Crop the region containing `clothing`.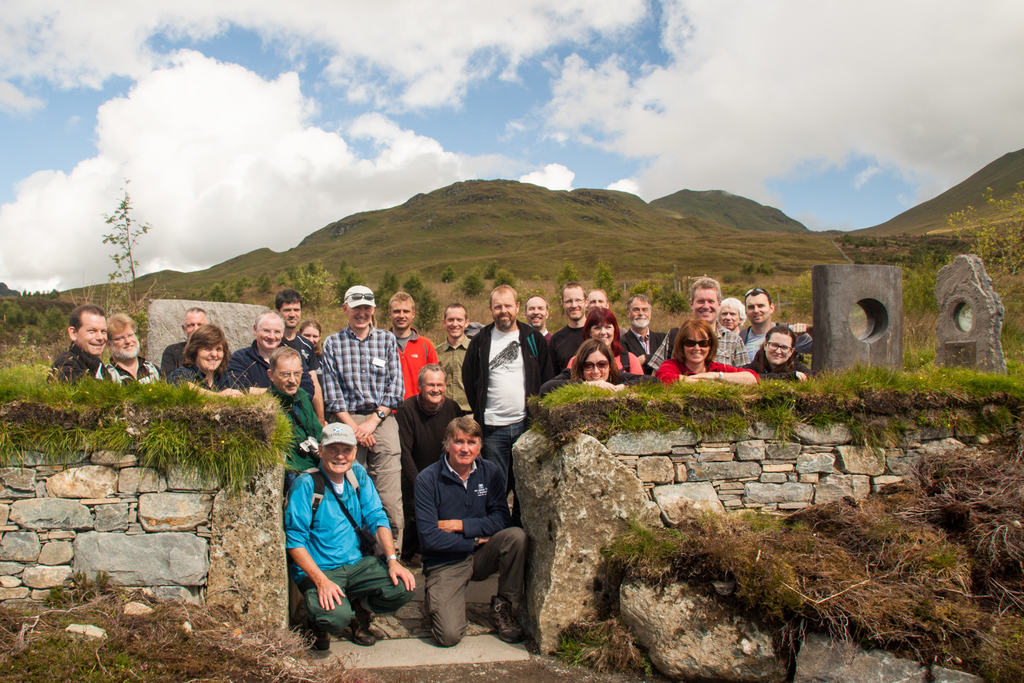
Crop region: 734/310/768/372.
